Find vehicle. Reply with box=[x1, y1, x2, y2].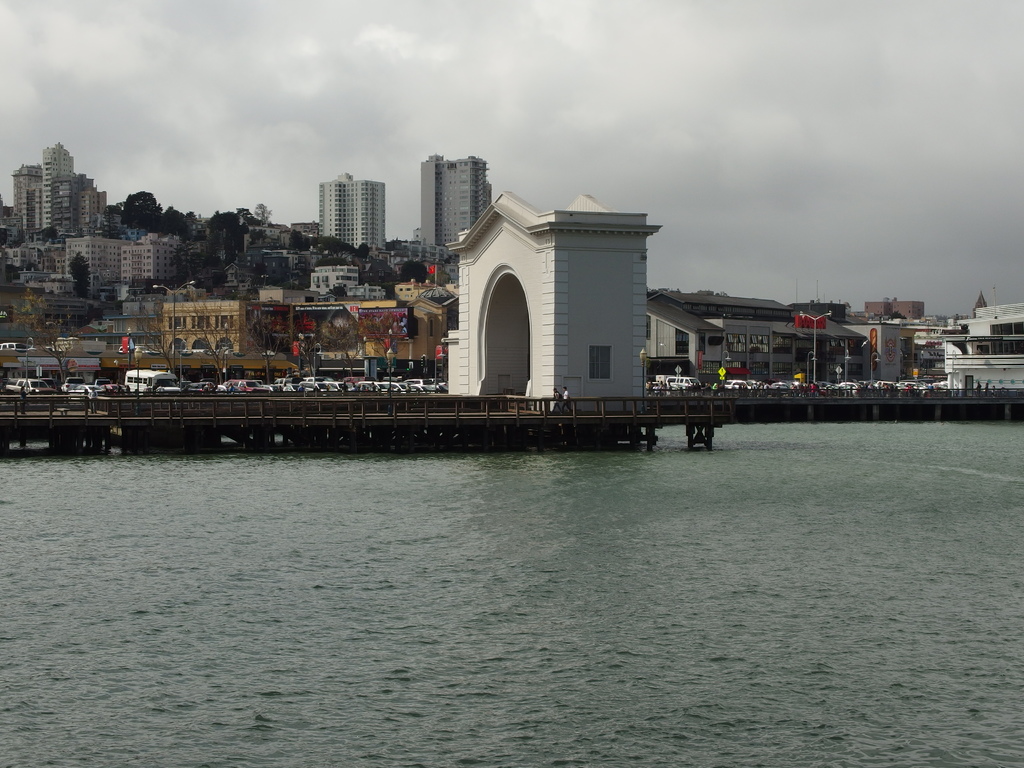
box=[229, 379, 279, 393].
